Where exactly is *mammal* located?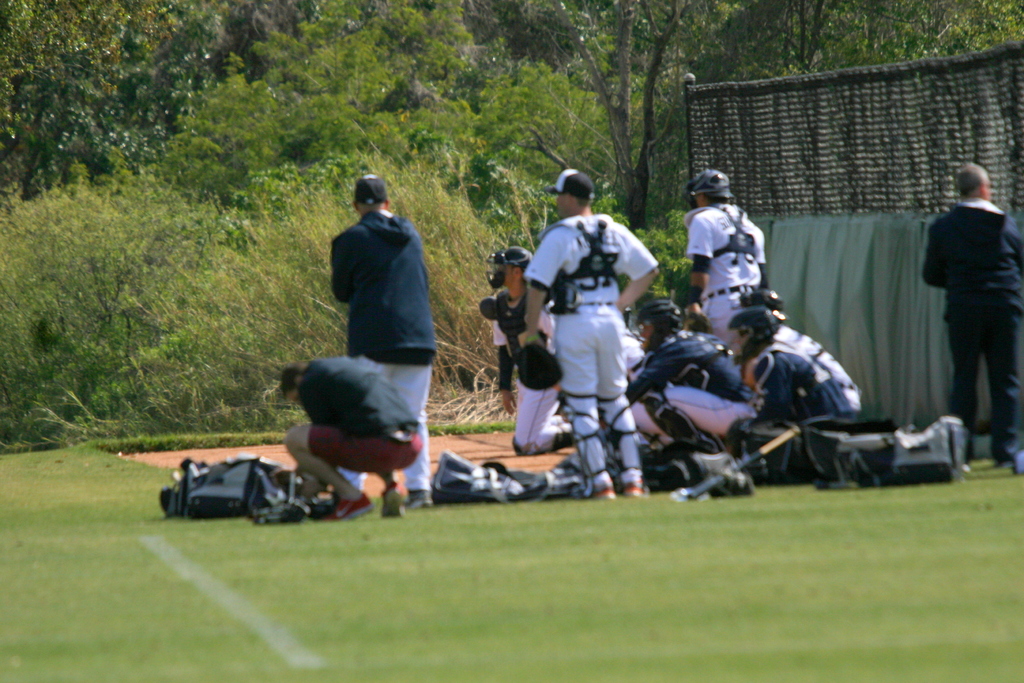
Its bounding box is (x1=627, y1=289, x2=762, y2=472).
